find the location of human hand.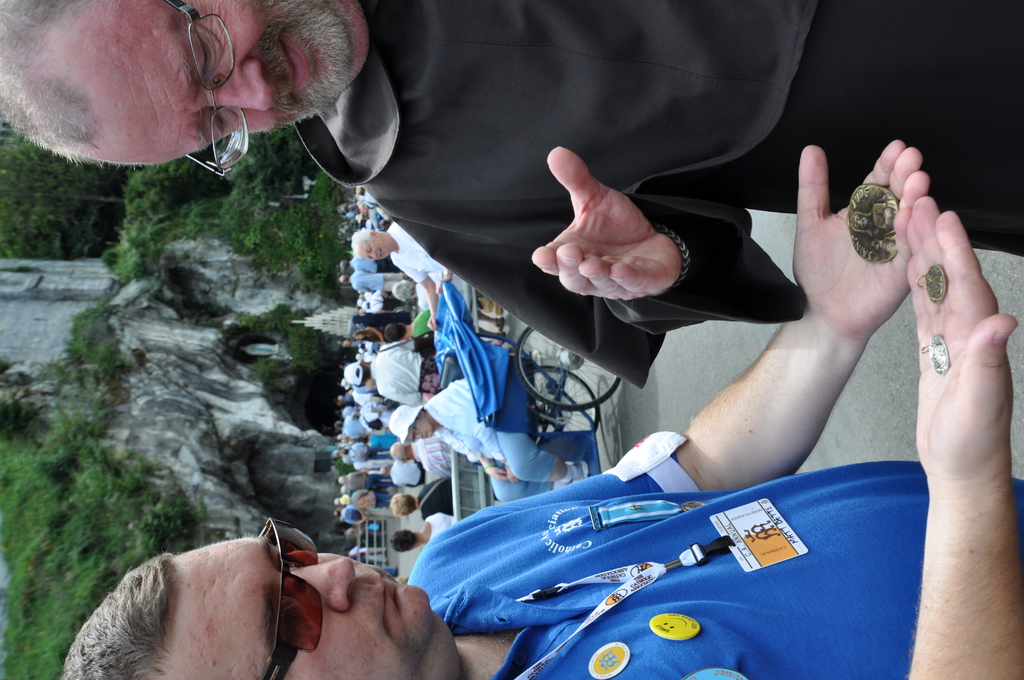
Location: 906 194 1020 478.
